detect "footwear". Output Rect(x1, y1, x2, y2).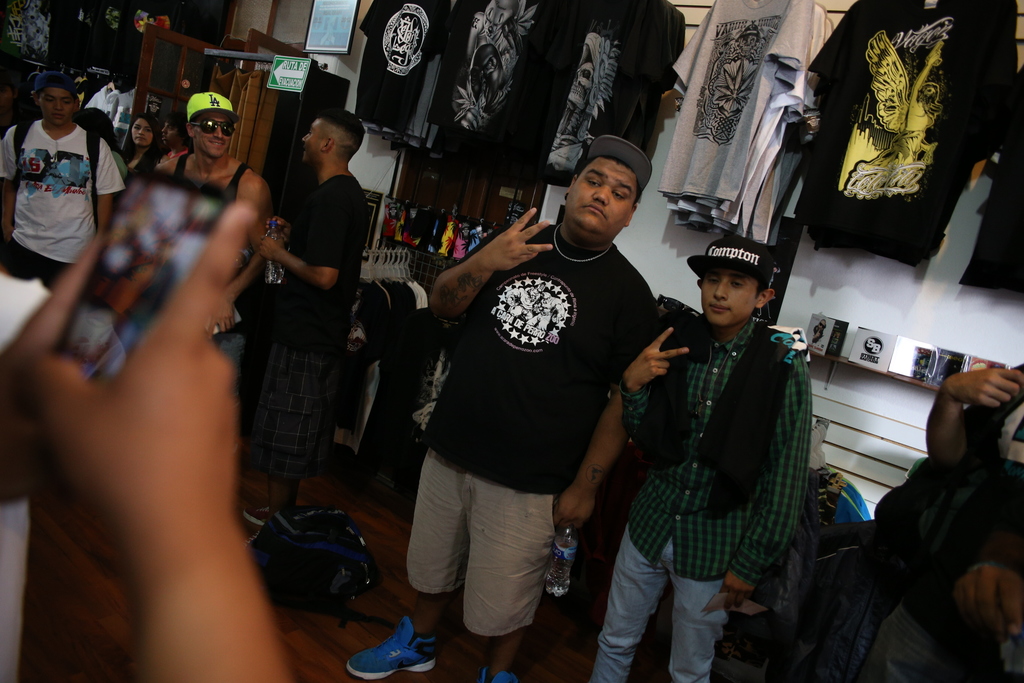
Rect(476, 668, 518, 682).
